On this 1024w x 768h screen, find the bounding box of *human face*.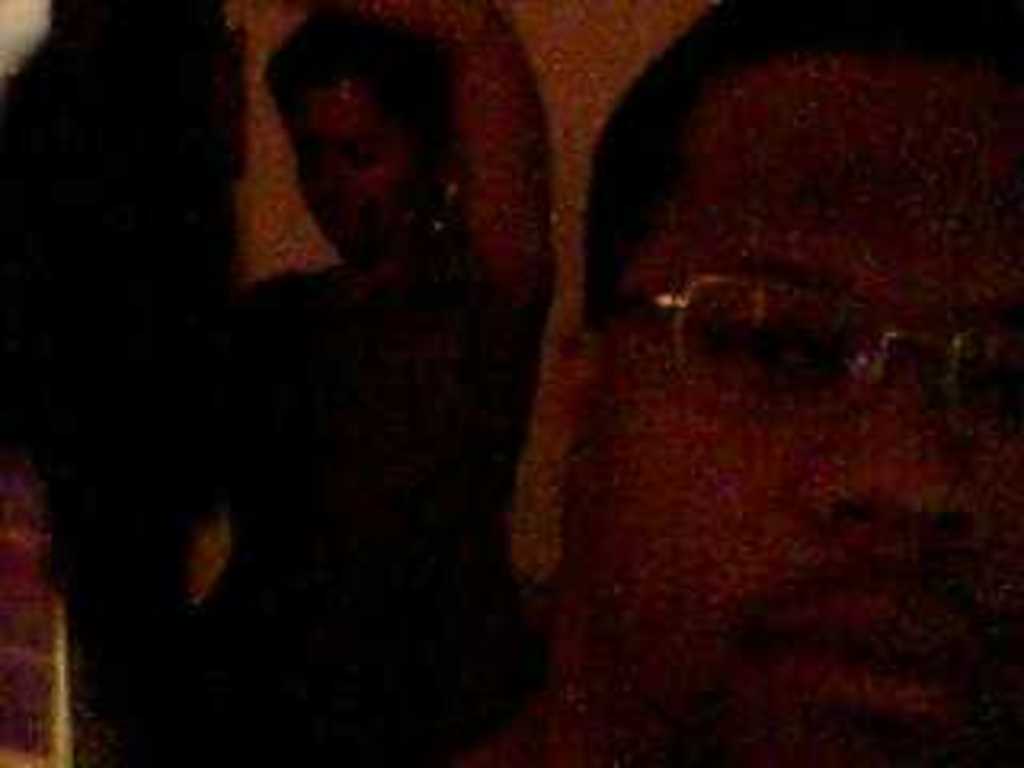
Bounding box: select_region(282, 86, 426, 253).
